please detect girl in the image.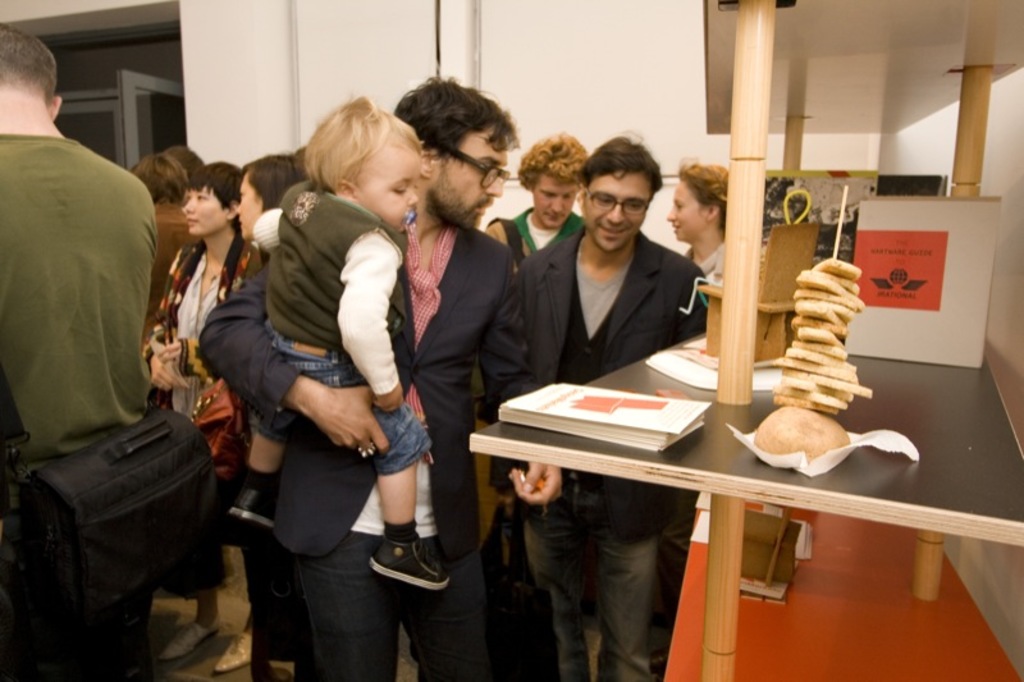
<bbox>649, 160, 730, 279</bbox>.
